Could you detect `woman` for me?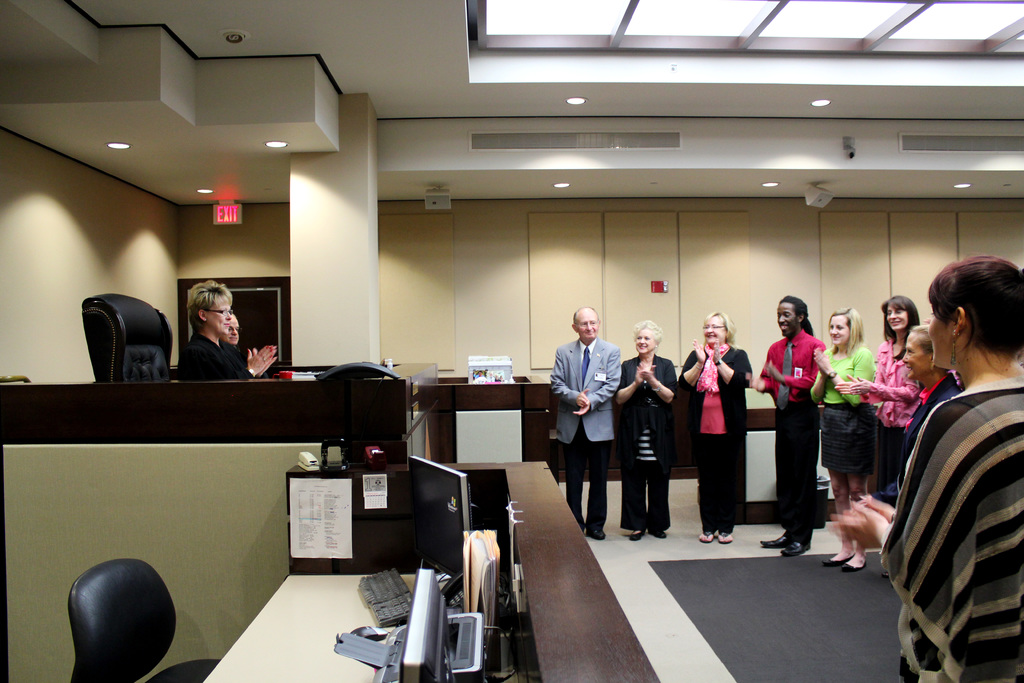
Detection result: bbox=(610, 318, 679, 539).
